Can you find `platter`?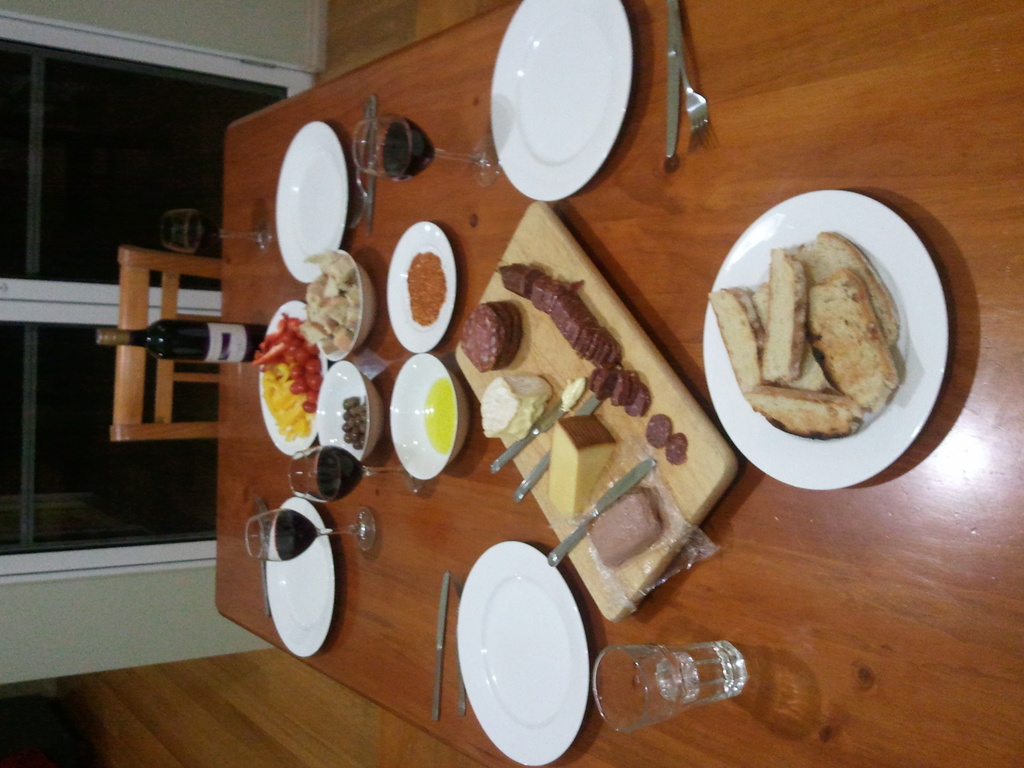
Yes, bounding box: select_region(456, 540, 586, 767).
